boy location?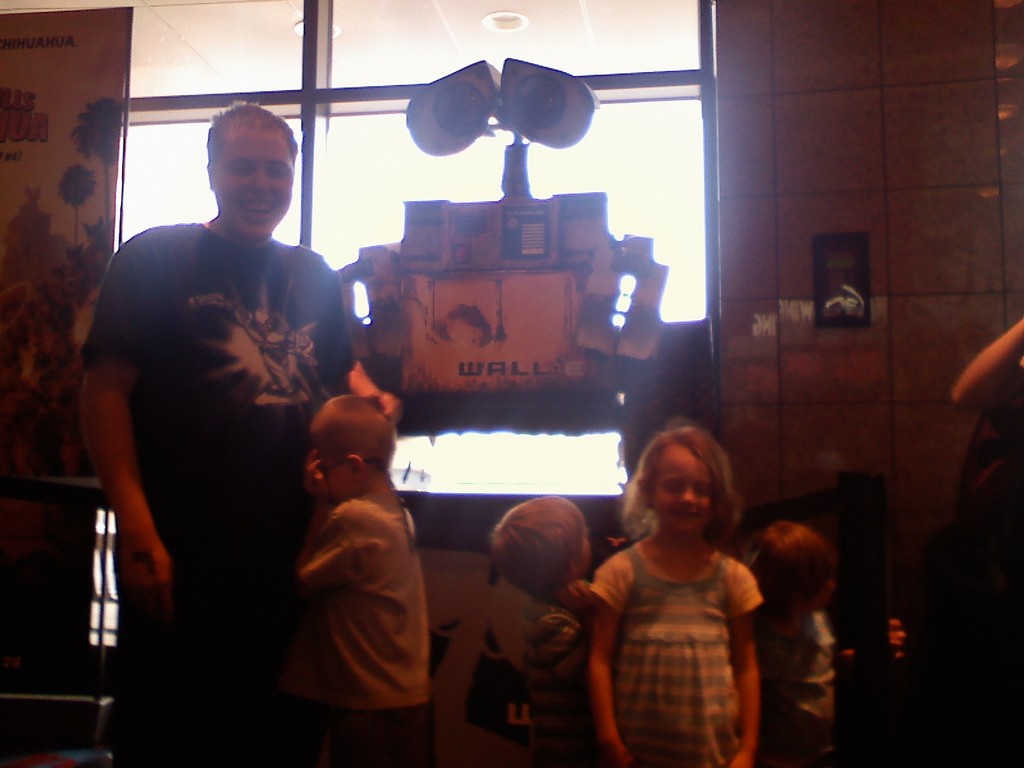
box=[248, 370, 457, 738]
